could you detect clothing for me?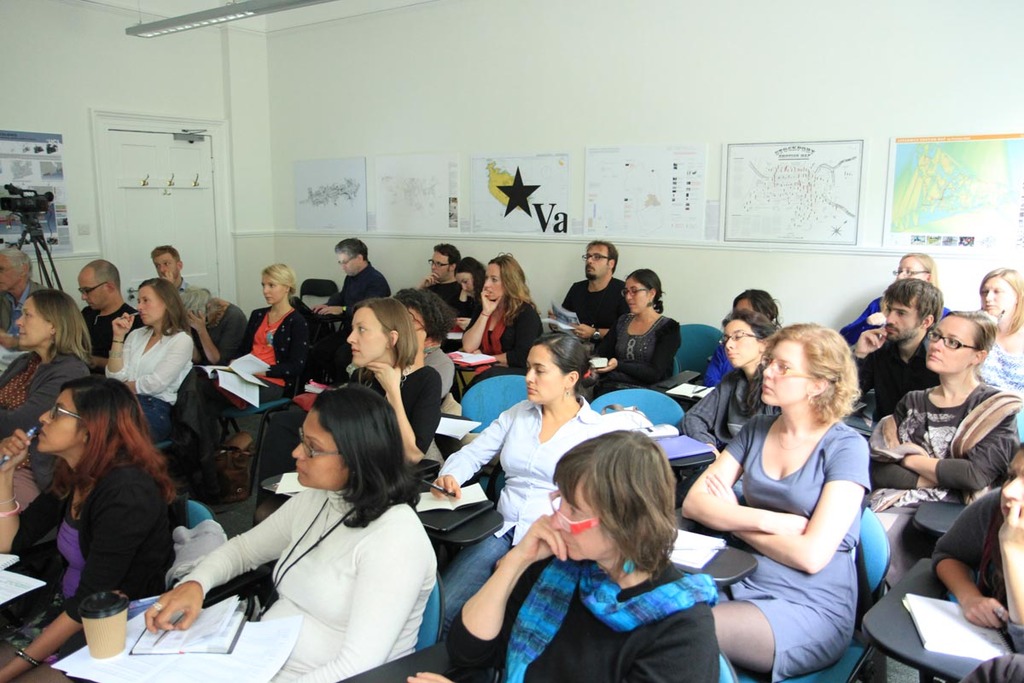
Detection result: (x1=0, y1=277, x2=52, y2=352).
